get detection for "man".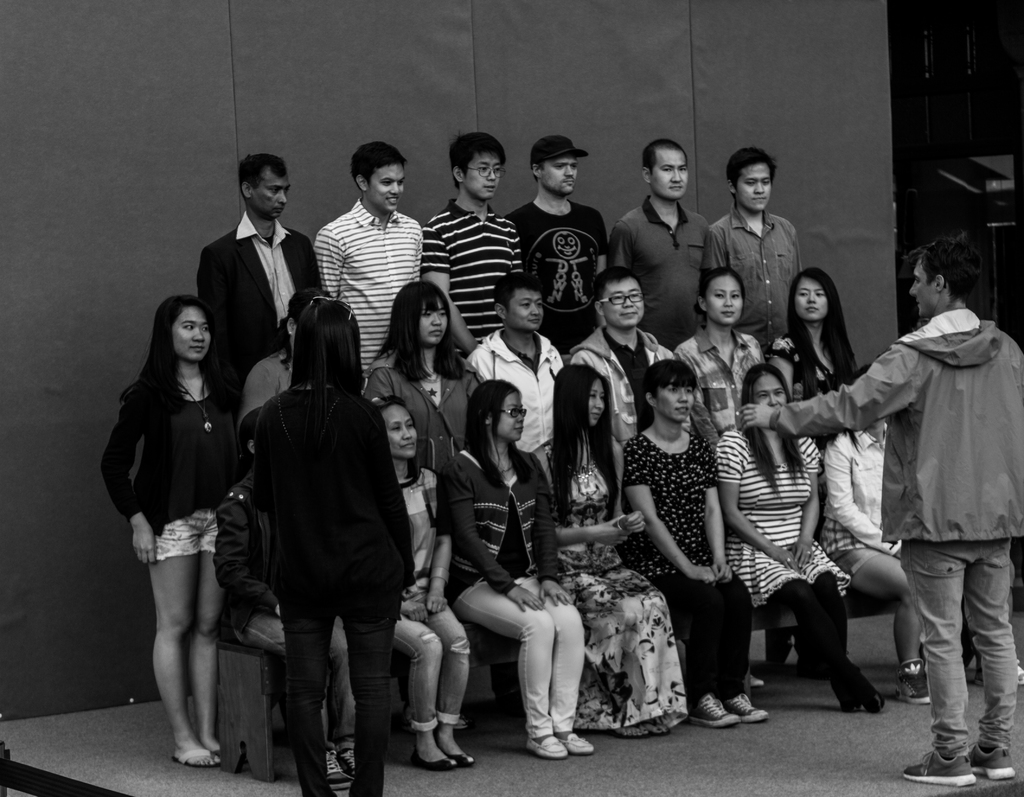
Detection: 180:162:323:380.
